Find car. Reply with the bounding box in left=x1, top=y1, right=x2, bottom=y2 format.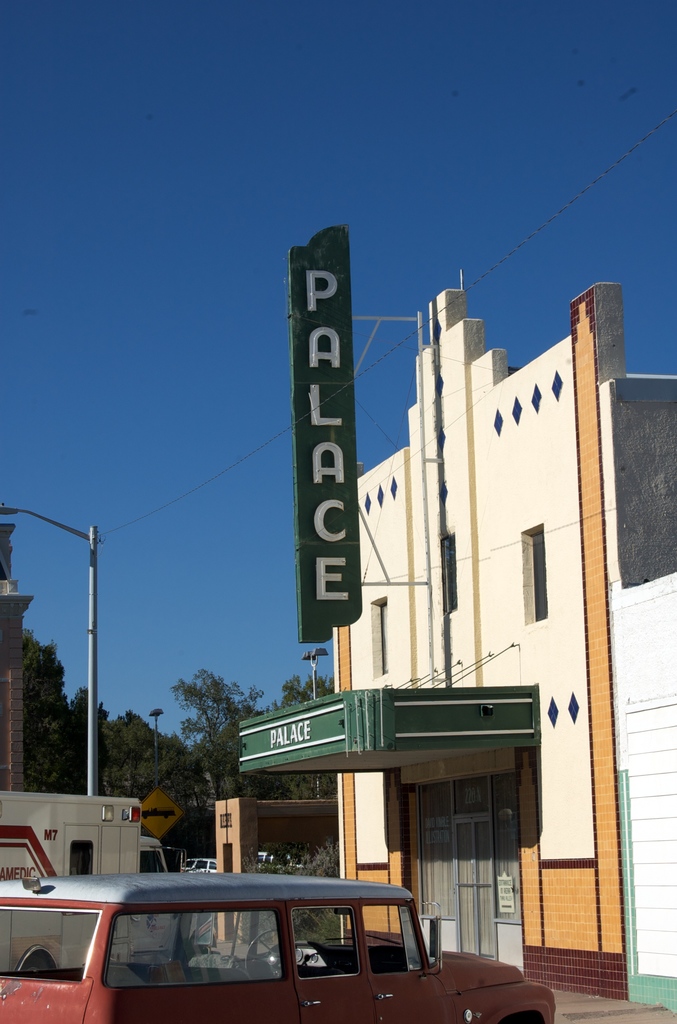
left=11, top=874, right=546, bottom=1023.
